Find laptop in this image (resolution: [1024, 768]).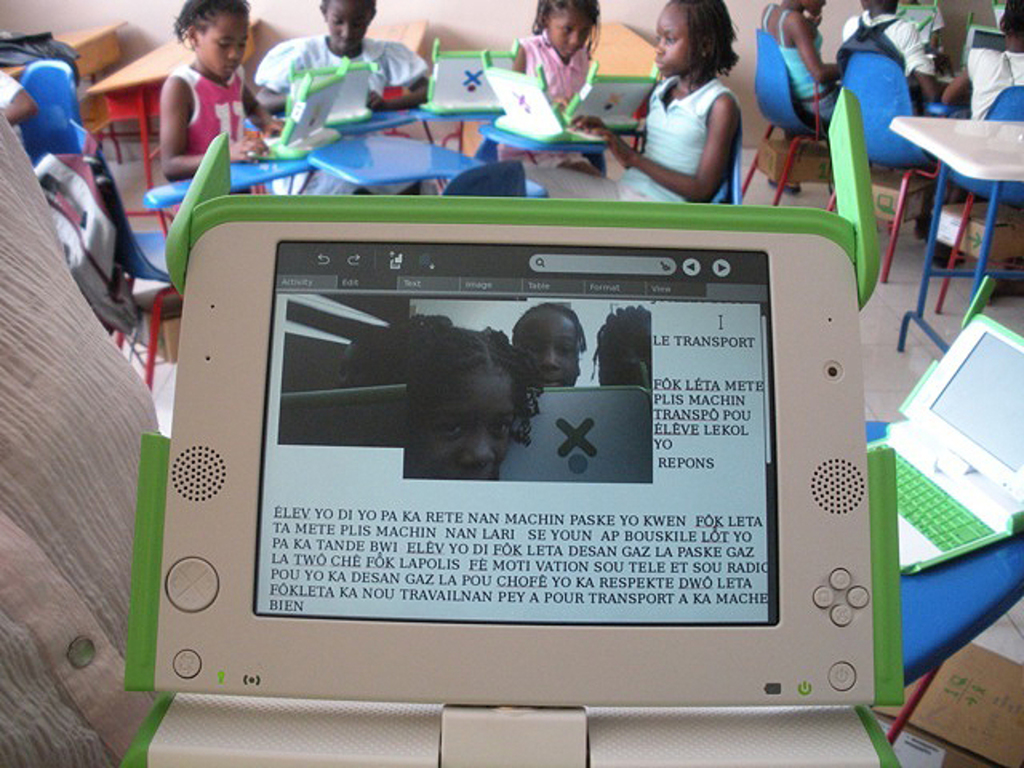
(left=867, top=274, right=1022, bottom=579).
